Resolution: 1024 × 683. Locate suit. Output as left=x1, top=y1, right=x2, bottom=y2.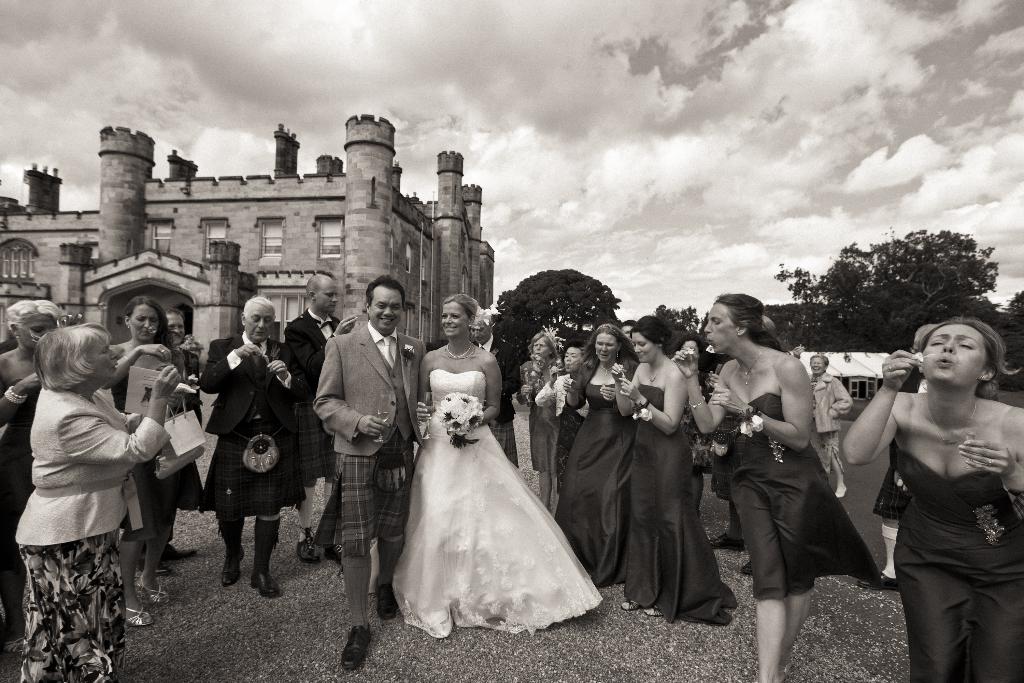
left=279, top=309, right=356, bottom=408.
